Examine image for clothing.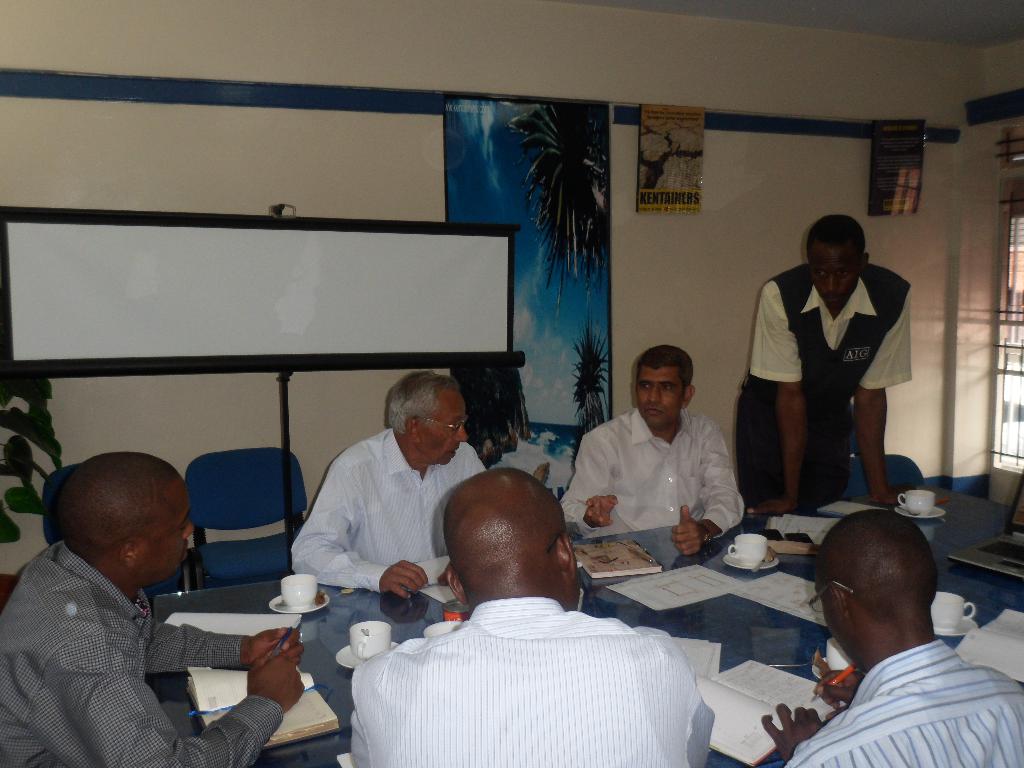
Examination result: [0,537,284,767].
